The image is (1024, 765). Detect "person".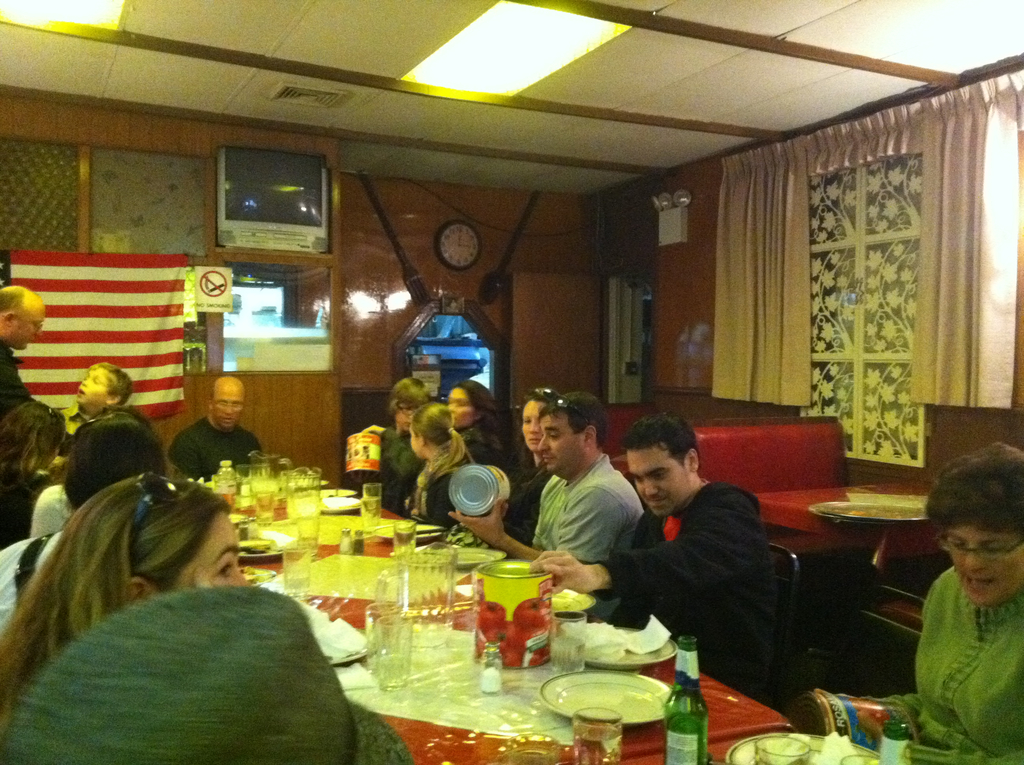
Detection: (529, 408, 783, 708).
